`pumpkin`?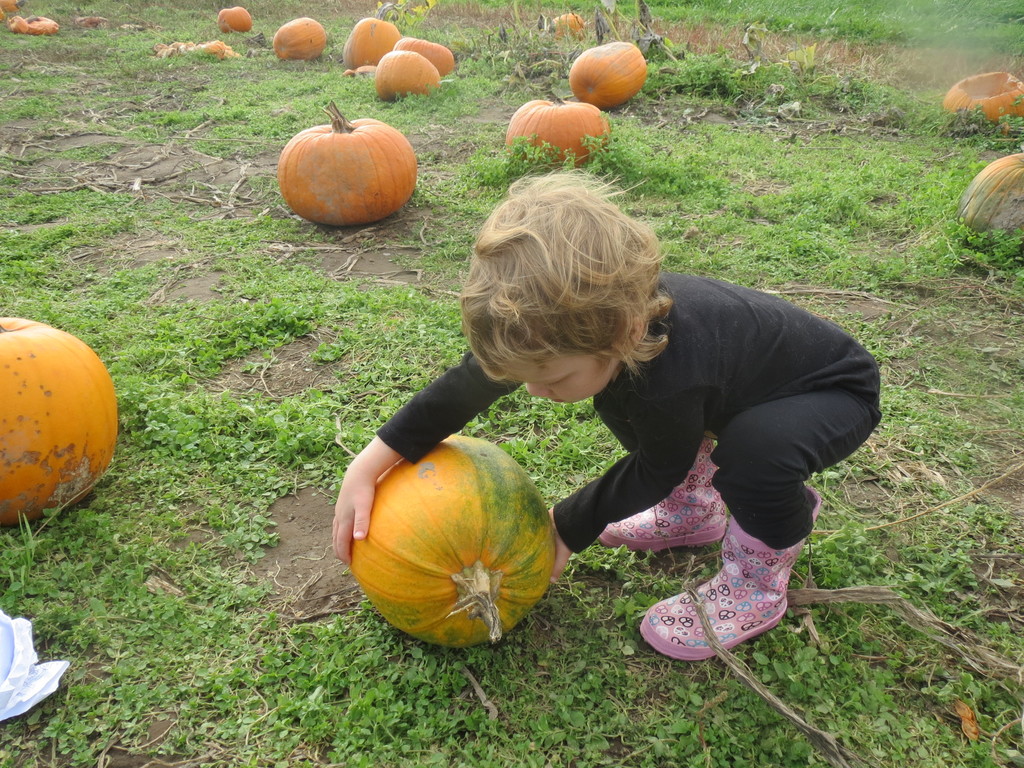
region(564, 38, 646, 109)
